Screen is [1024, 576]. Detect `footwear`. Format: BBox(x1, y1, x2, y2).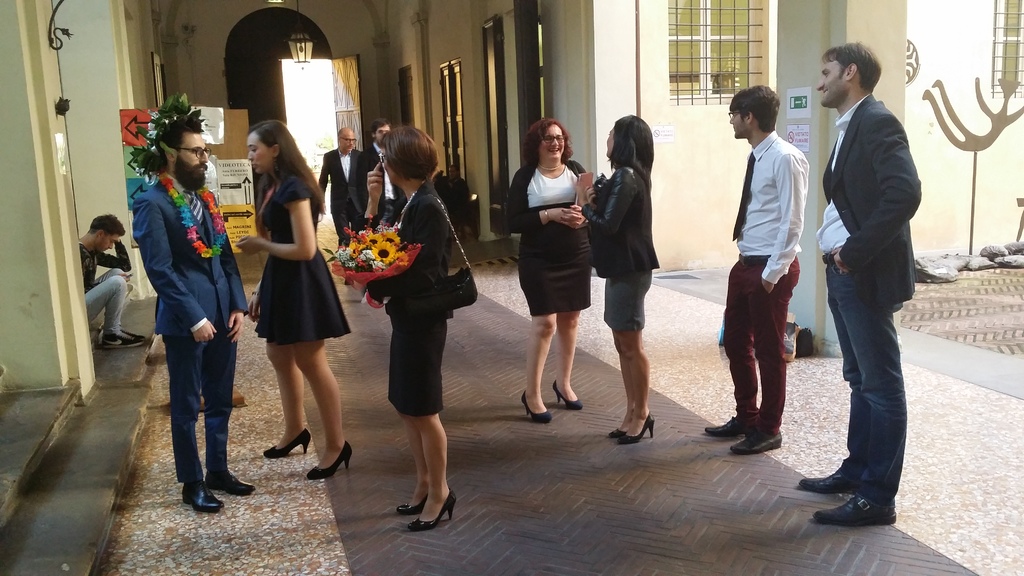
BBox(204, 468, 255, 500).
